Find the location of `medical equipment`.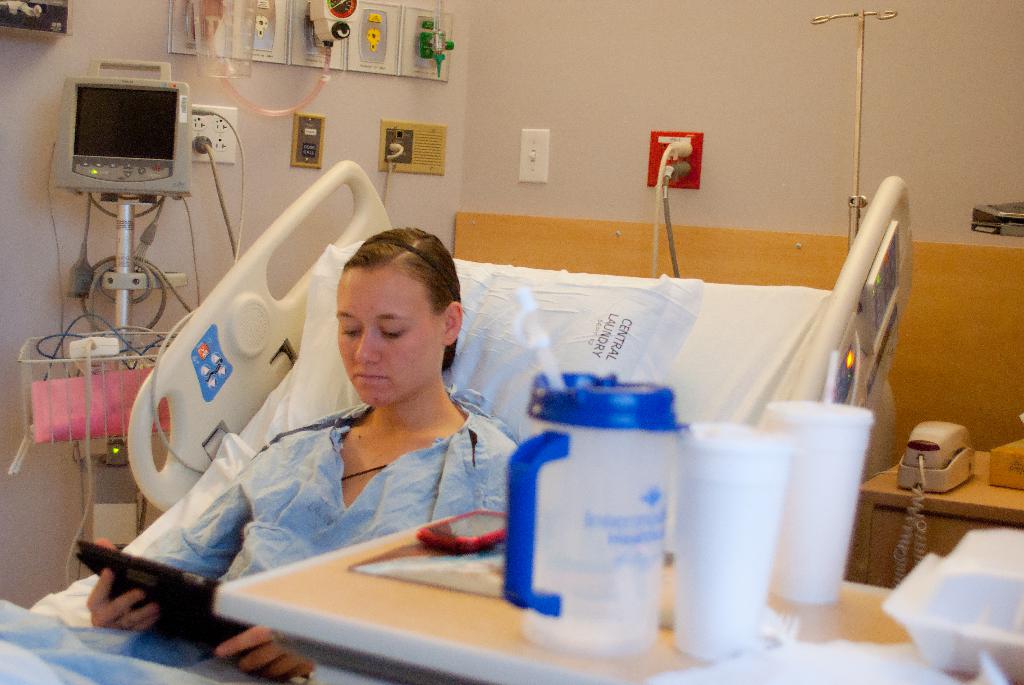
Location: {"x1": 810, "y1": 8, "x2": 895, "y2": 256}.
